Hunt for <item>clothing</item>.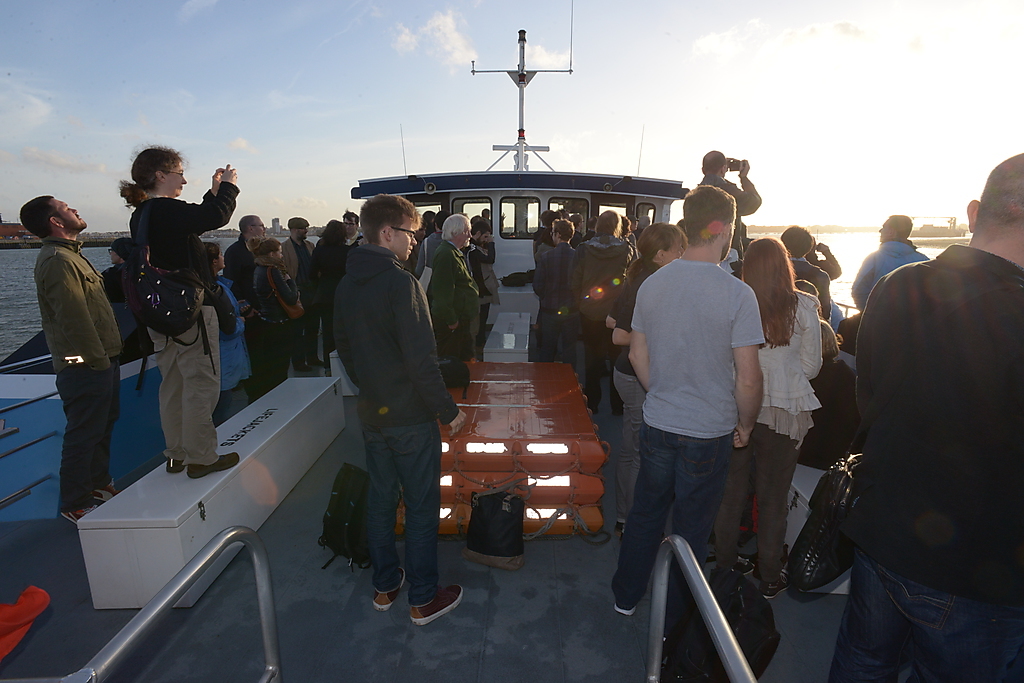
Hunted down at (51, 356, 115, 508).
